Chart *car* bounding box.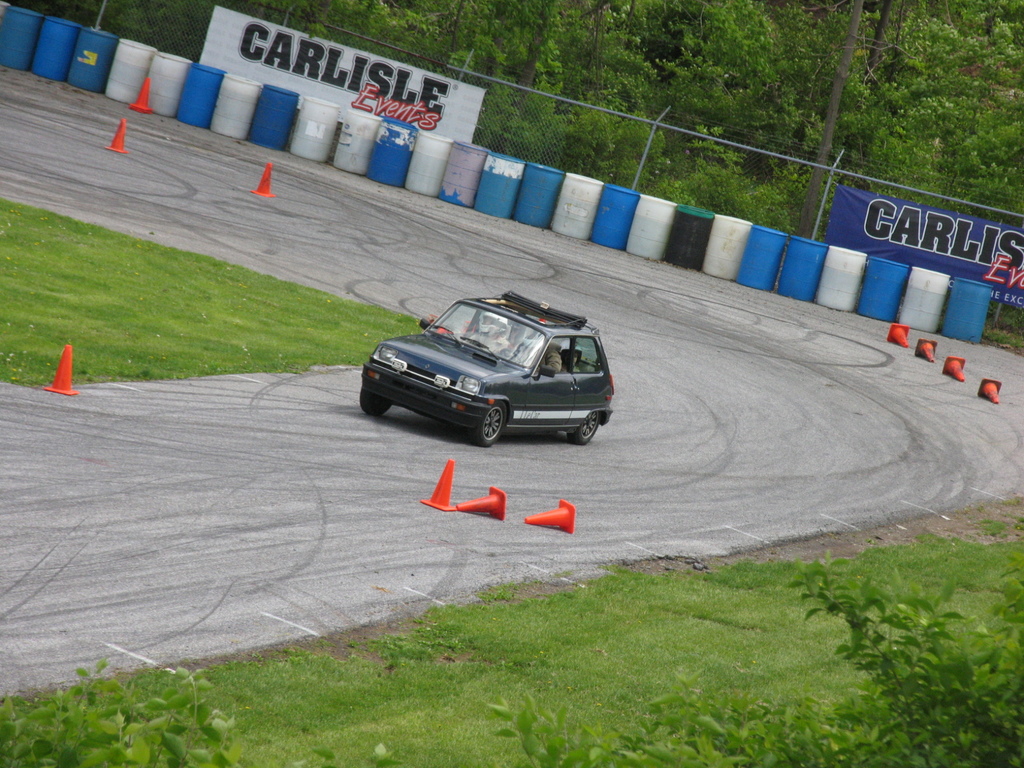
Charted: 360,292,613,451.
